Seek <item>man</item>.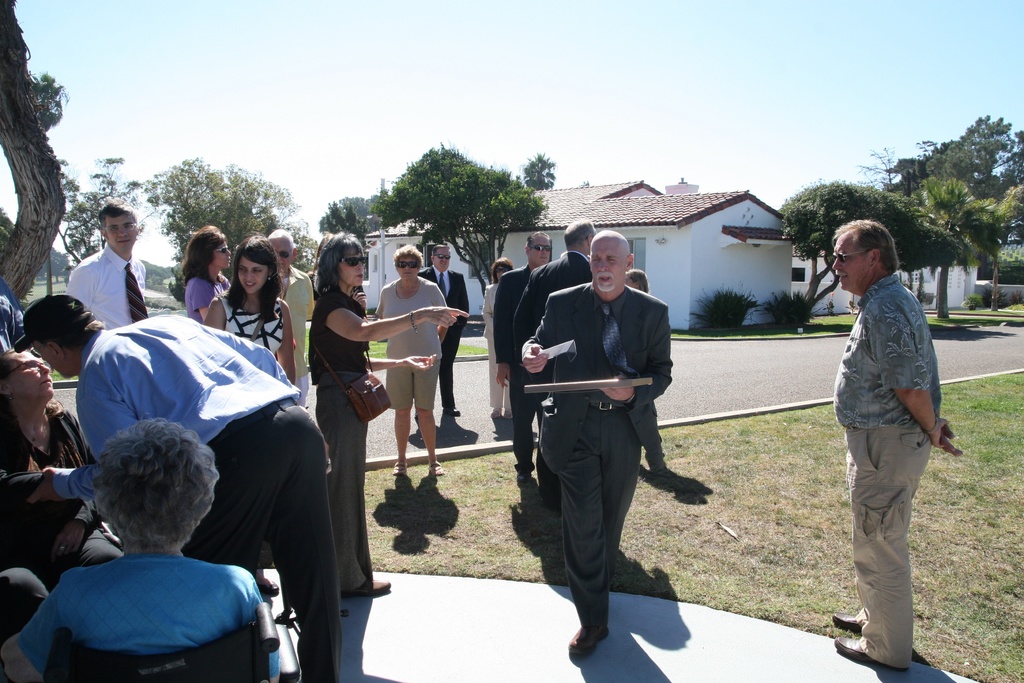
(left=420, top=243, right=469, bottom=418).
